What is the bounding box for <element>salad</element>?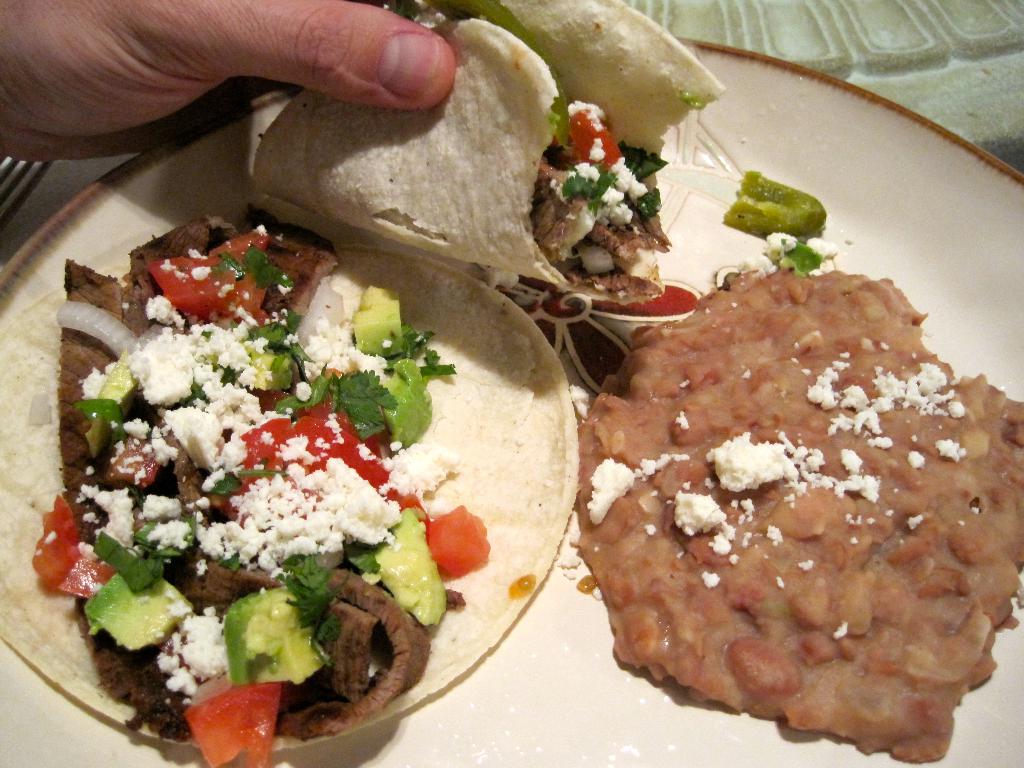
box=[540, 71, 691, 305].
